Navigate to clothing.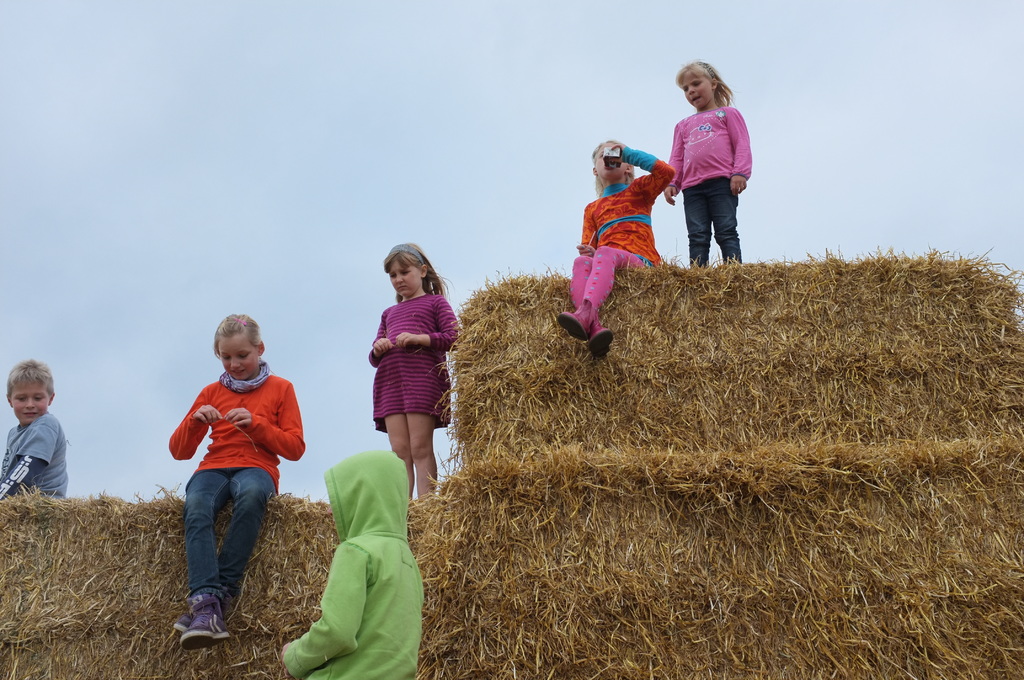
Navigation target: 569/144/675/320.
